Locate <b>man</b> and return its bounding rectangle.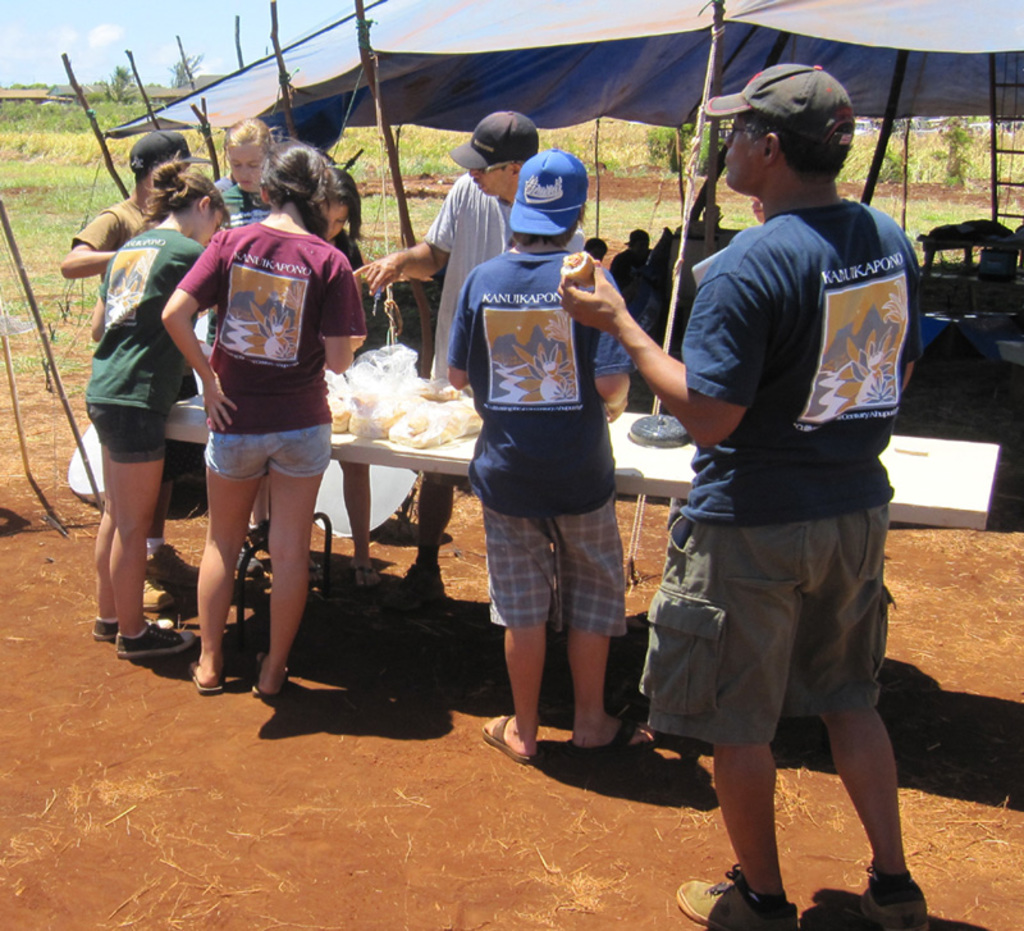
<region>349, 110, 538, 613</region>.
